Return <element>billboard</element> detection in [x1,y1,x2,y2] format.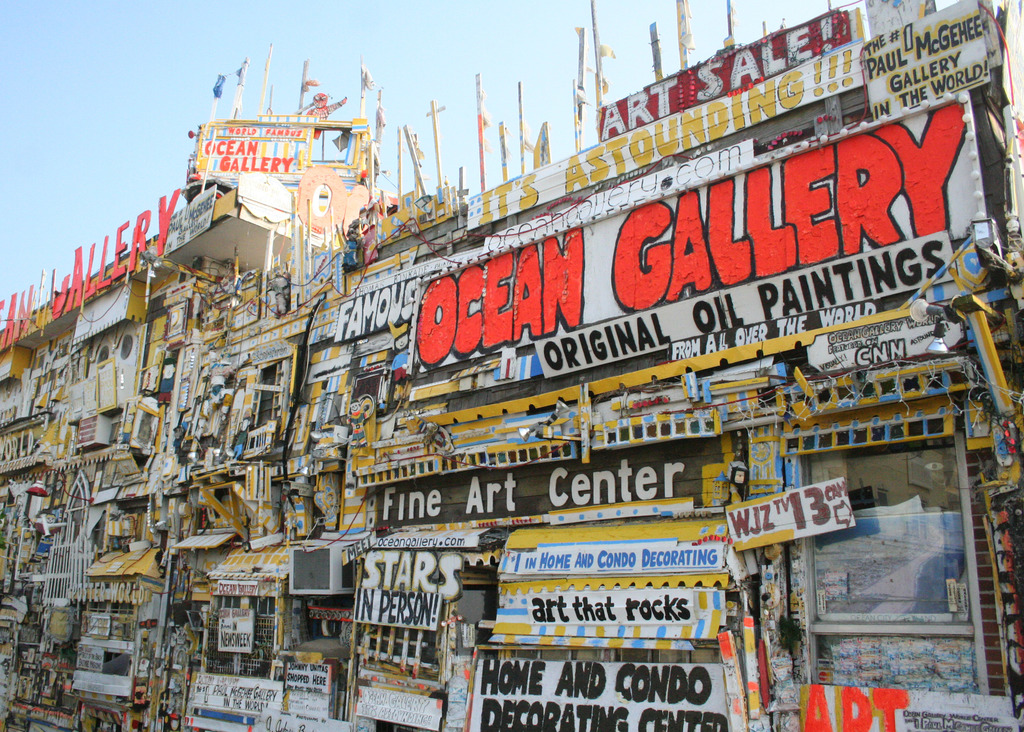
[382,188,980,421].
